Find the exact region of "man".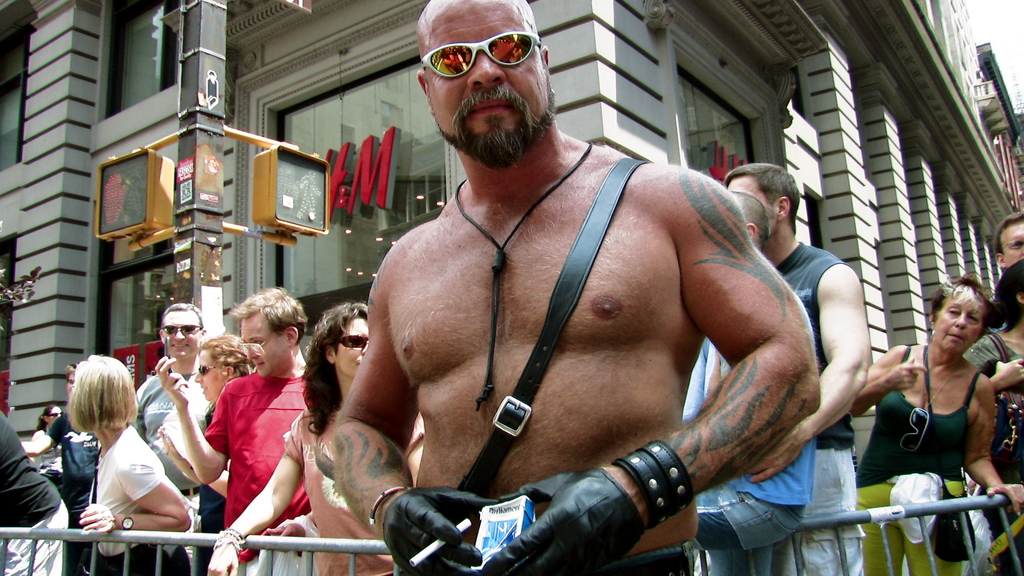
Exact region: {"x1": 155, "y1": 287, "x2": 305, "y2": 575}.
